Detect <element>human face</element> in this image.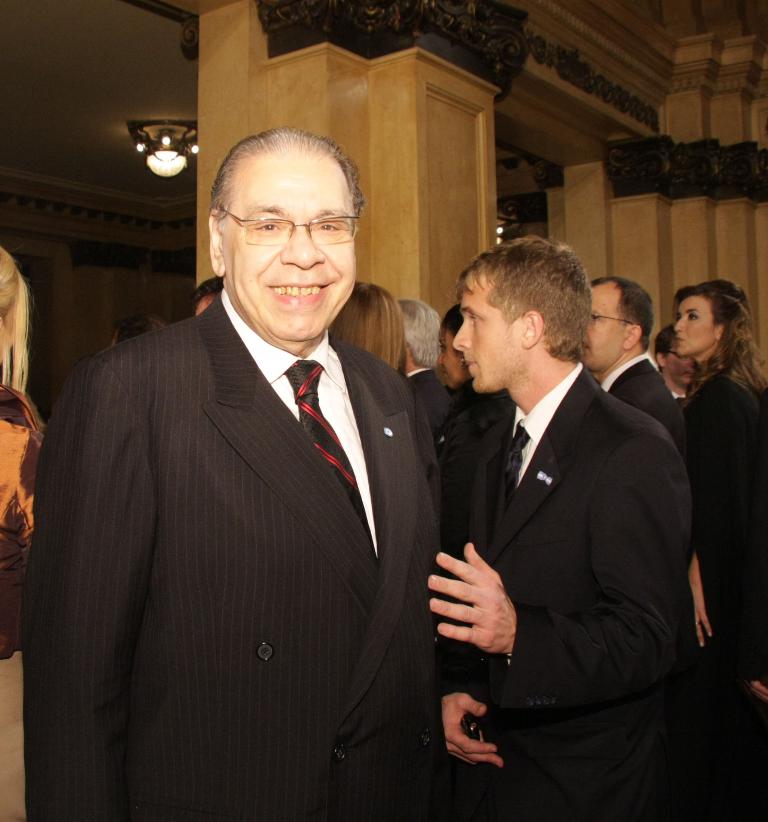
Detection: Rect(235, 153, 357, 343).
